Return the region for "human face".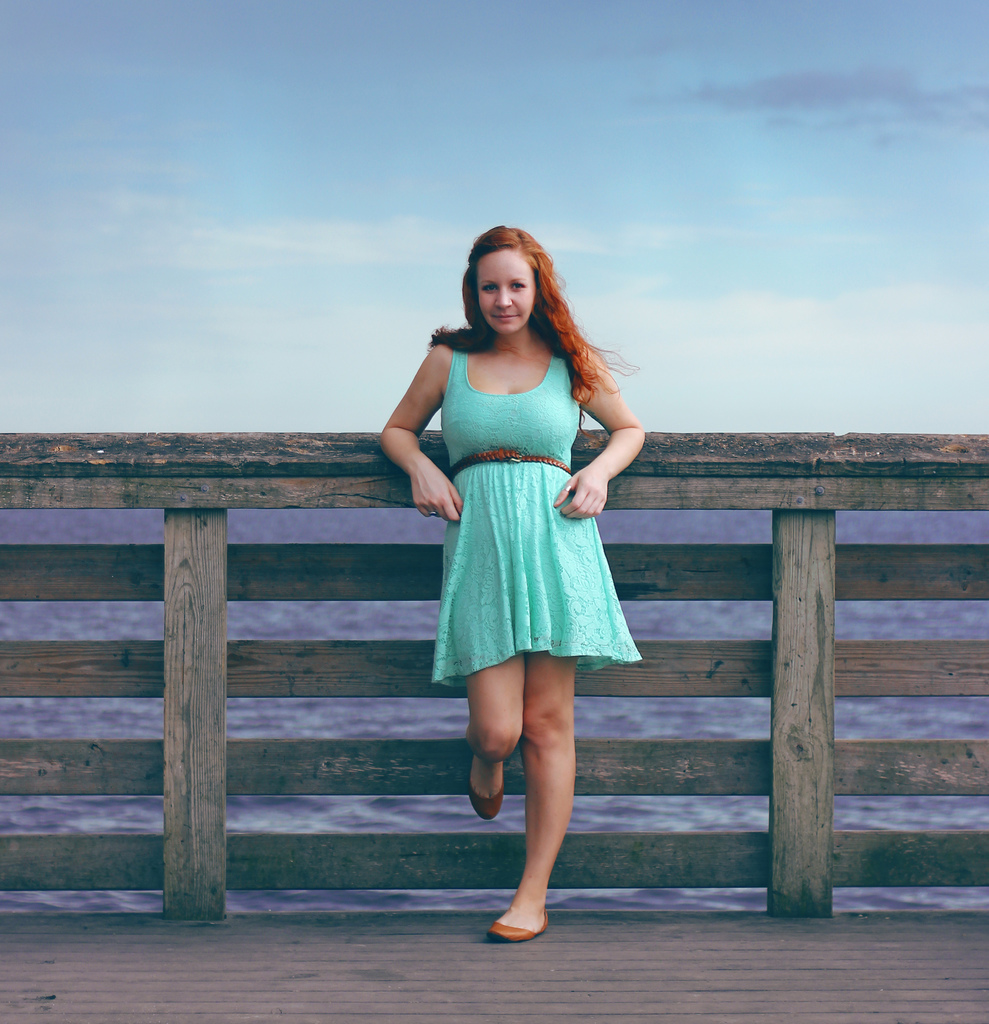
<bbox>476, 248, 541, 335</bbox>.
